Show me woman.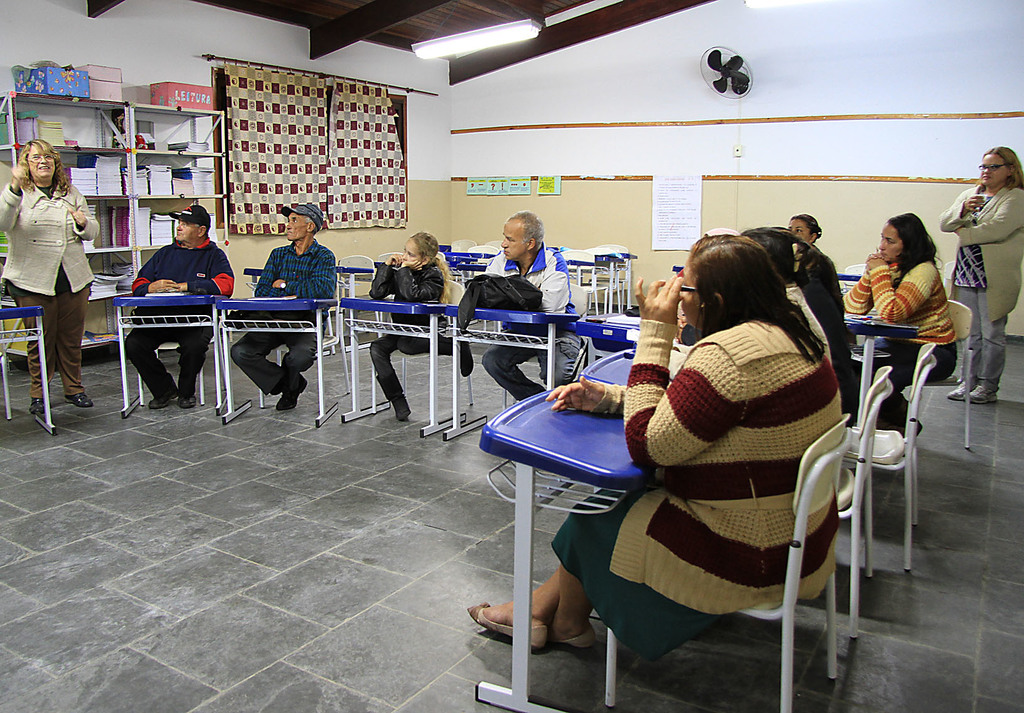
woman is here: bbox(845, 213, 959, 432).
